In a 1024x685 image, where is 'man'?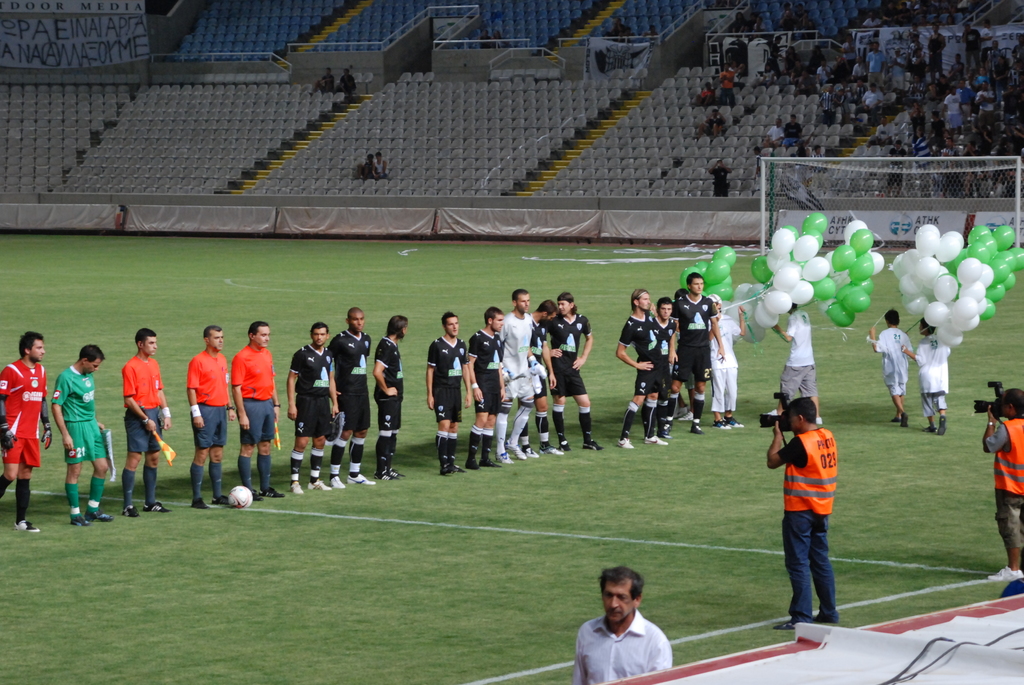
<region>526, 299, 566, 464</region>.
